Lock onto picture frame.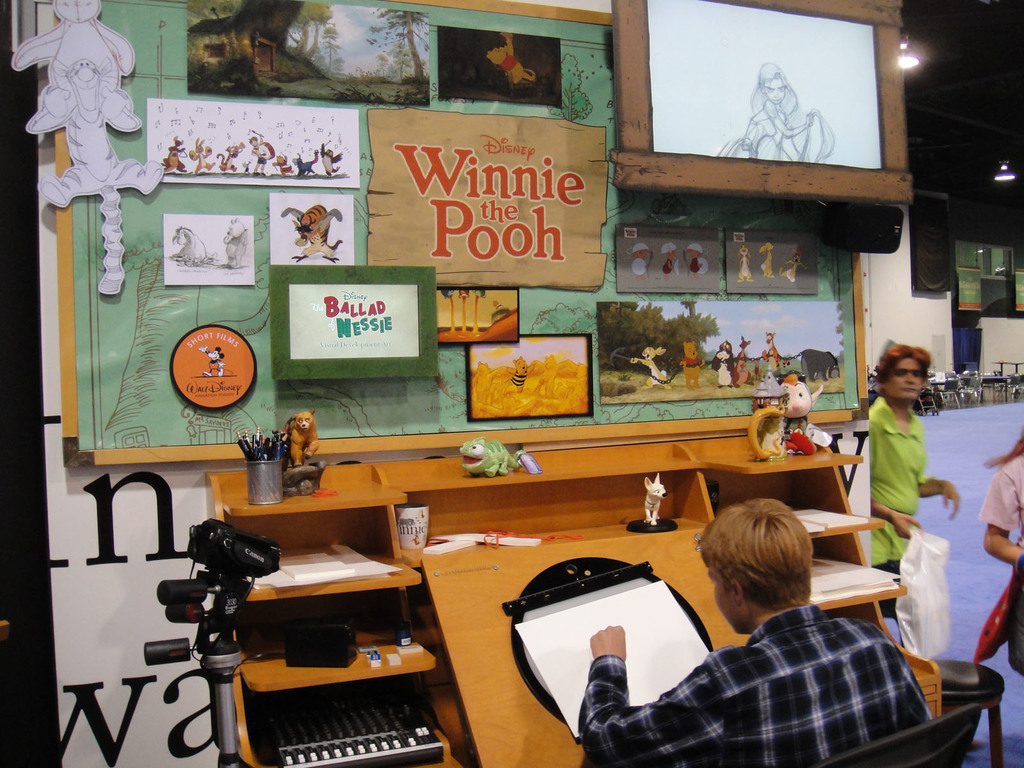
Locked: box(608, 0, 910, 207).
